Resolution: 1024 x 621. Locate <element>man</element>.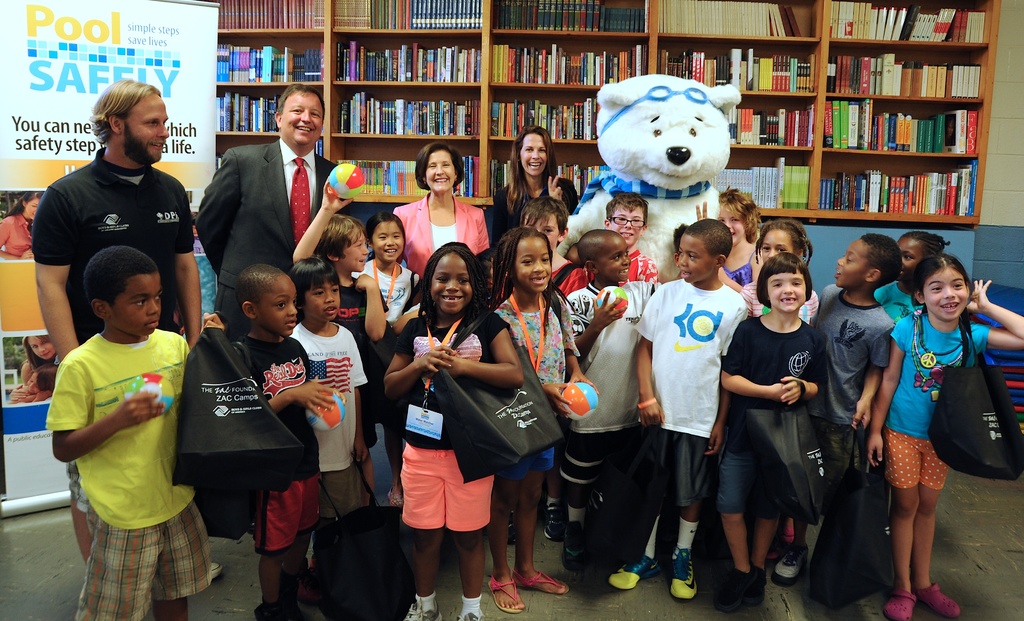
BBox(29, 74, 223, 583).
